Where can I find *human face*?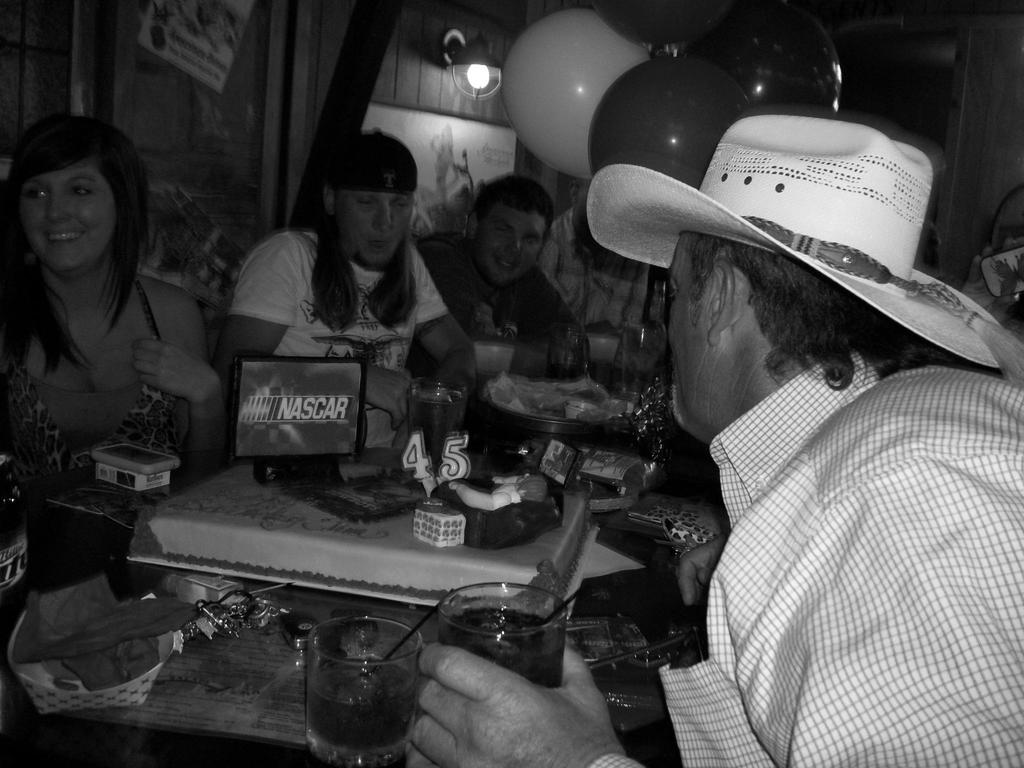
You can find it at rect(478, 213, 551, 289).
